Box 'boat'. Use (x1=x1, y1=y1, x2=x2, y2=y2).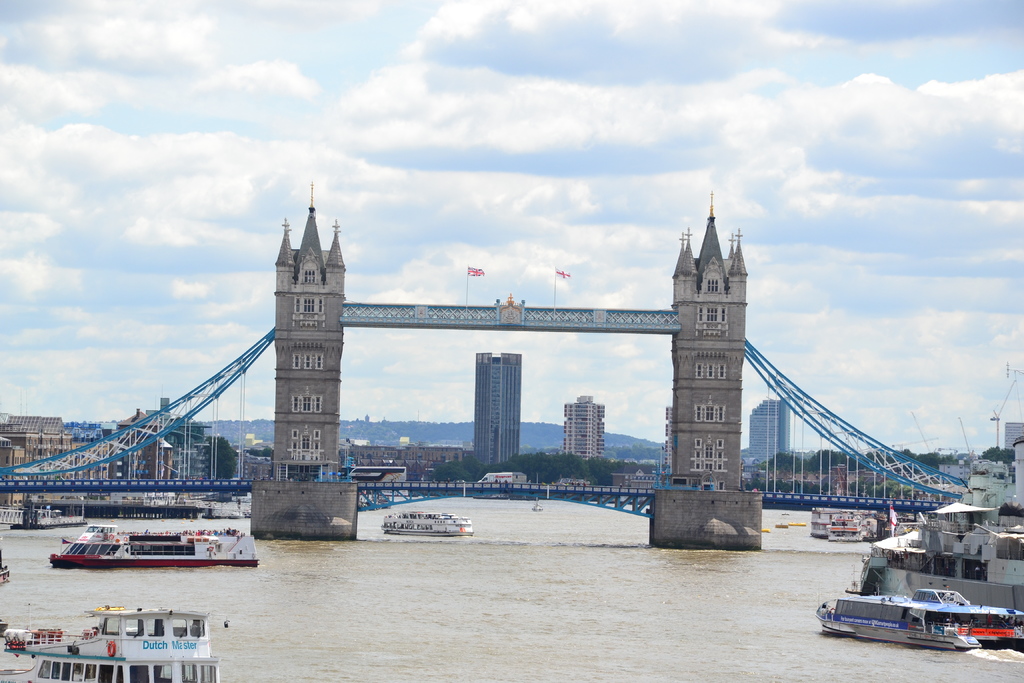
(x1=774, y1=522, x2=789, y2=532).
